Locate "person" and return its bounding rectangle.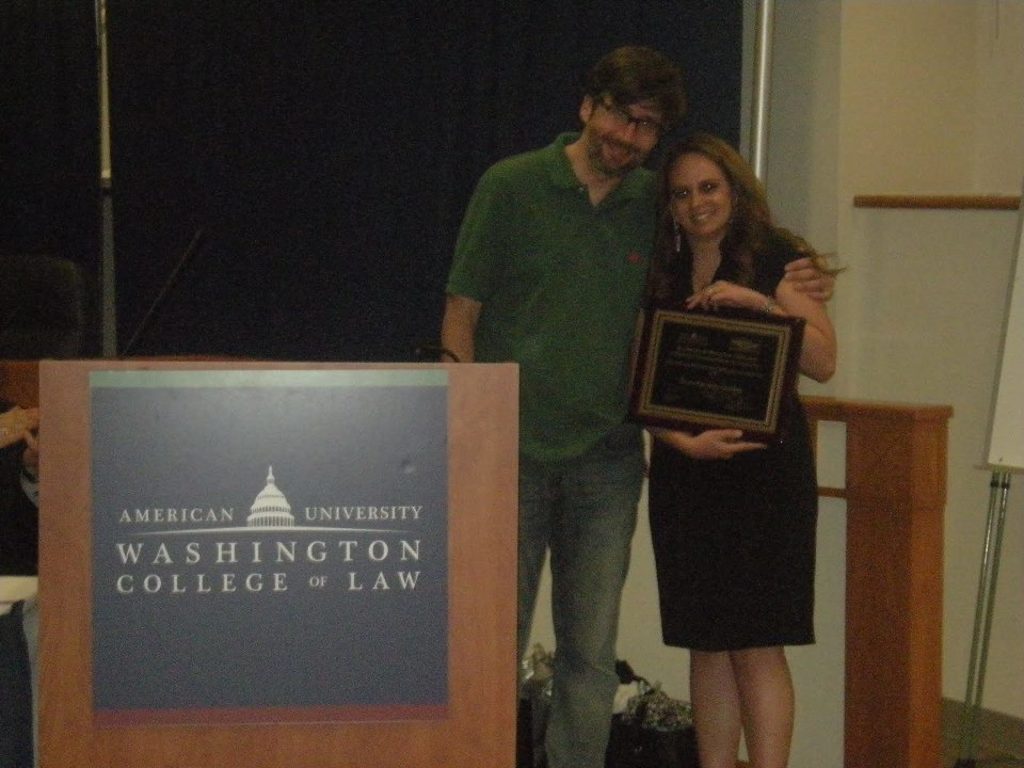
639,122,846,767.
